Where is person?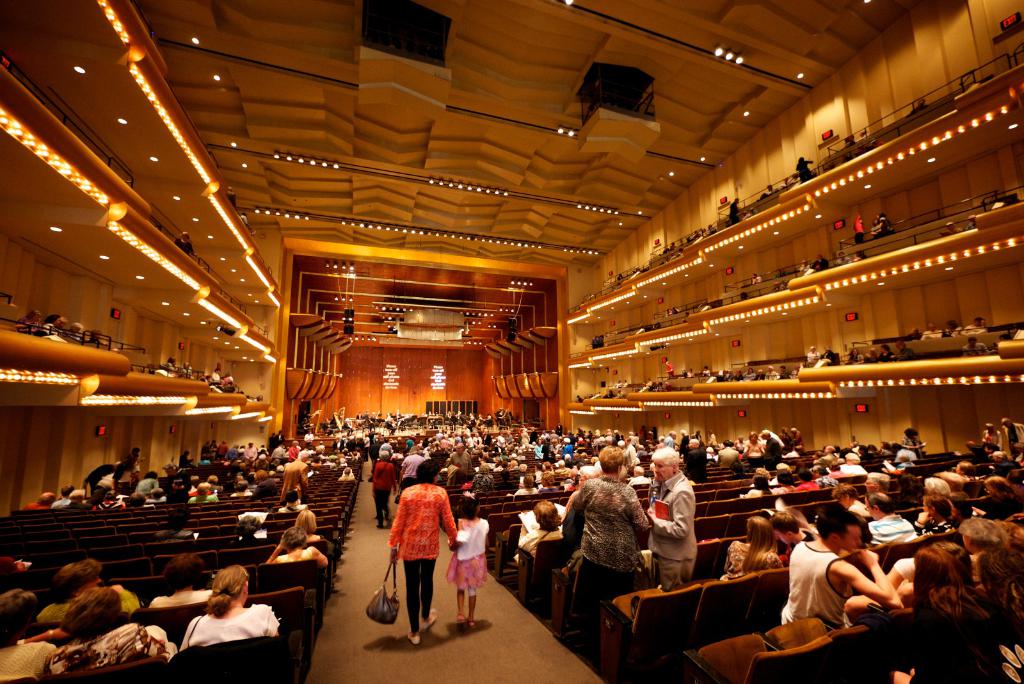
BBox(538, 471, 558, 494).
